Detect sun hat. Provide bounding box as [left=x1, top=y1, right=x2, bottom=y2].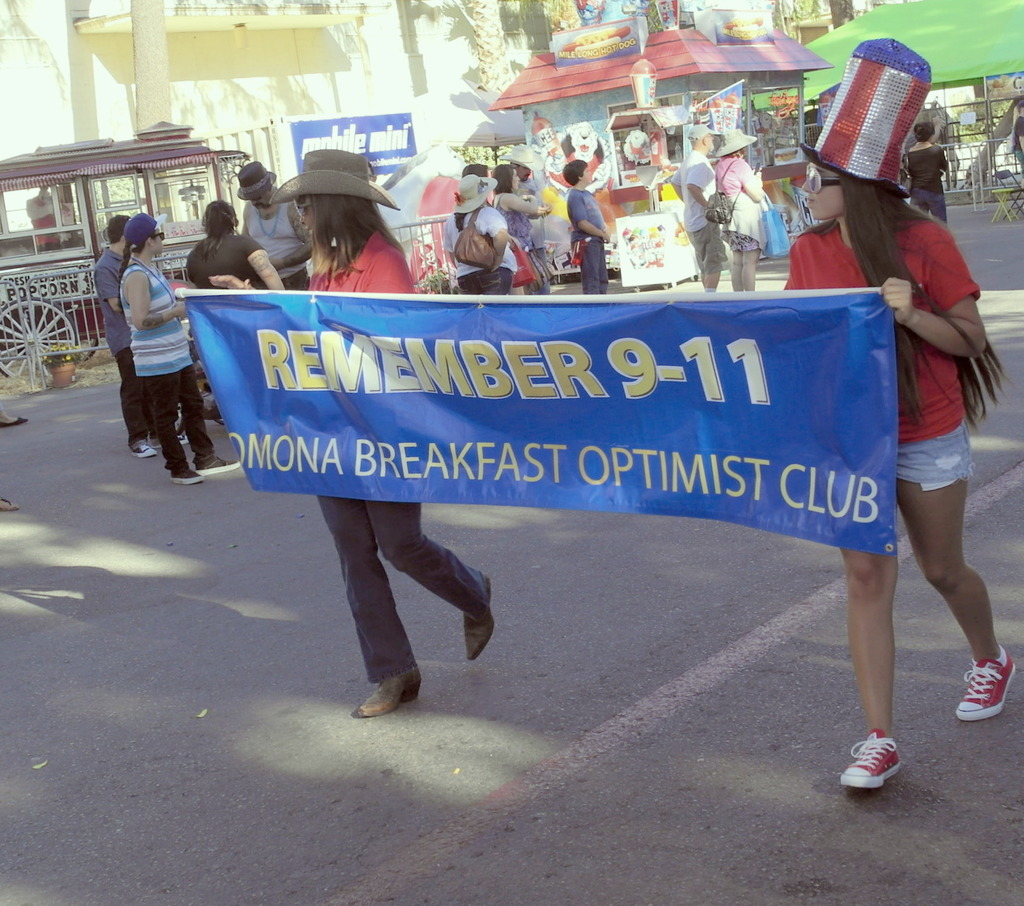
[left=452, top=173, right=500, bottom=215].
